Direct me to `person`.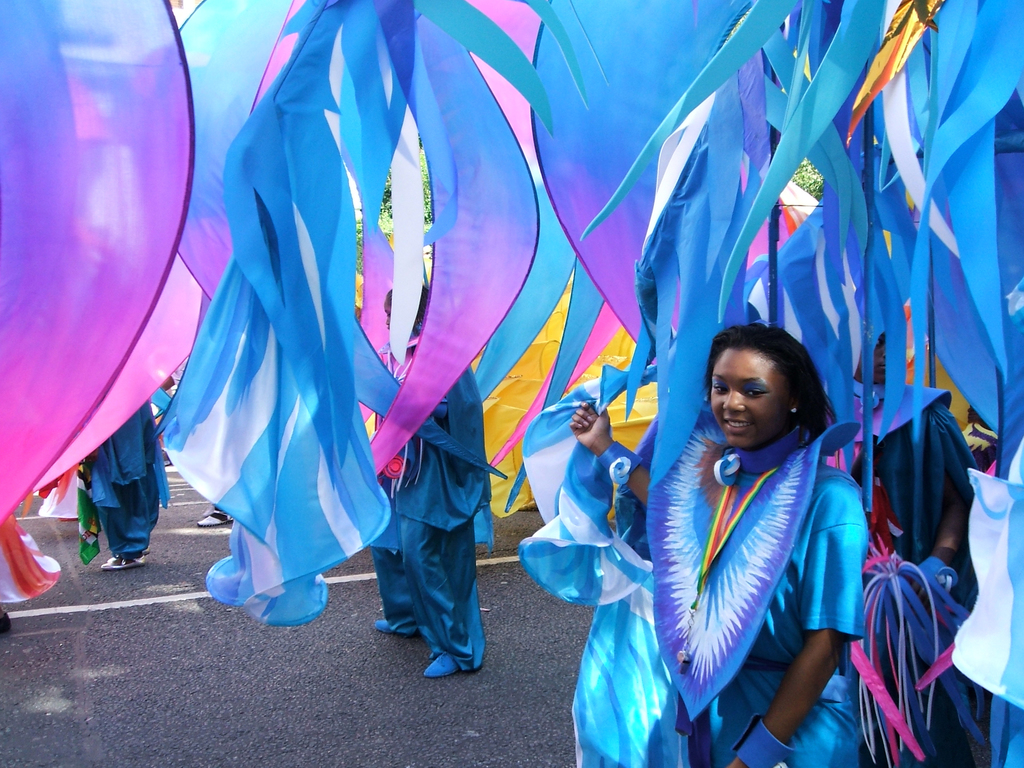
Direction: Rect(855, 328, 974, 767).
